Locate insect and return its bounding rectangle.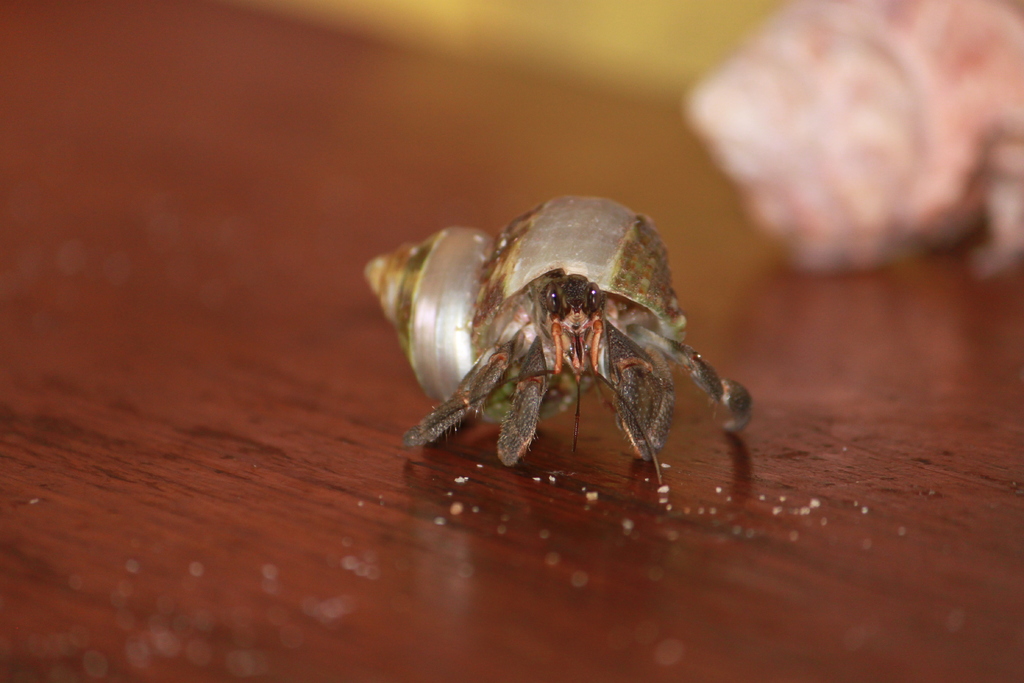
(left=358, top=195, right=745, bottom=482).
